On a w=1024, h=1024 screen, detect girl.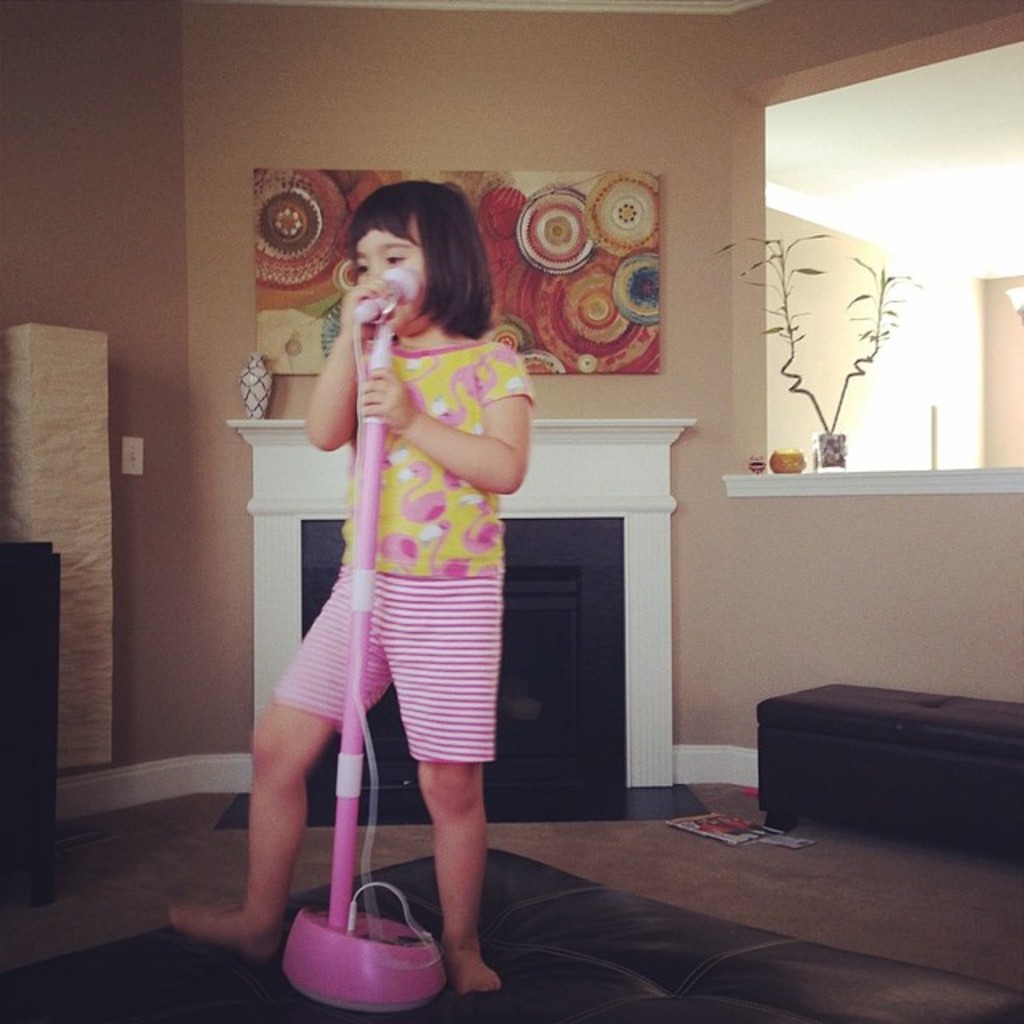
pyautogui.locateOnScreen(251, 184, 562, 978).
